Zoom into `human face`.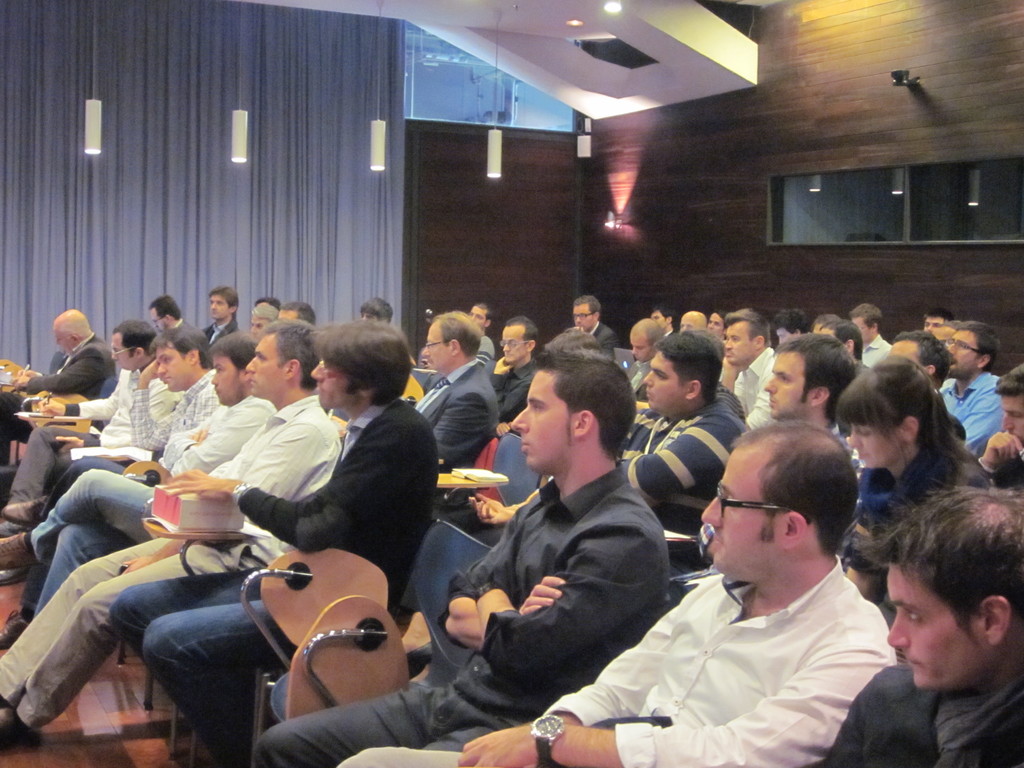
Zoom target: [left=848, top=420, right=905, bottom=468].
